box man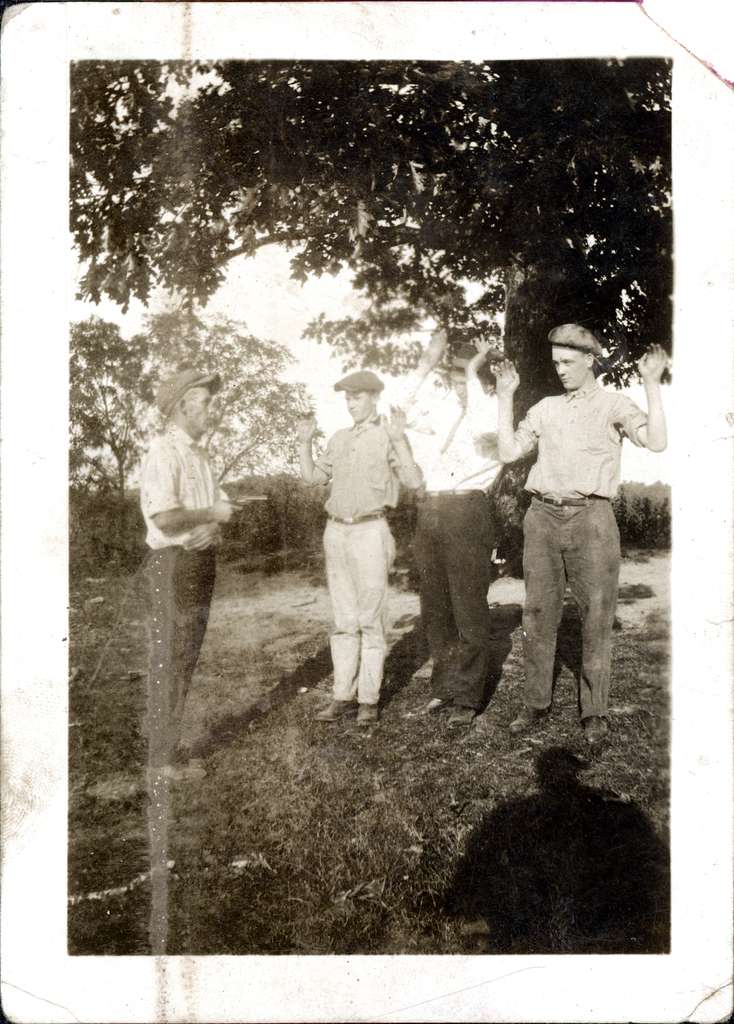
(left=493, top=312, right=664, bottom=746)
